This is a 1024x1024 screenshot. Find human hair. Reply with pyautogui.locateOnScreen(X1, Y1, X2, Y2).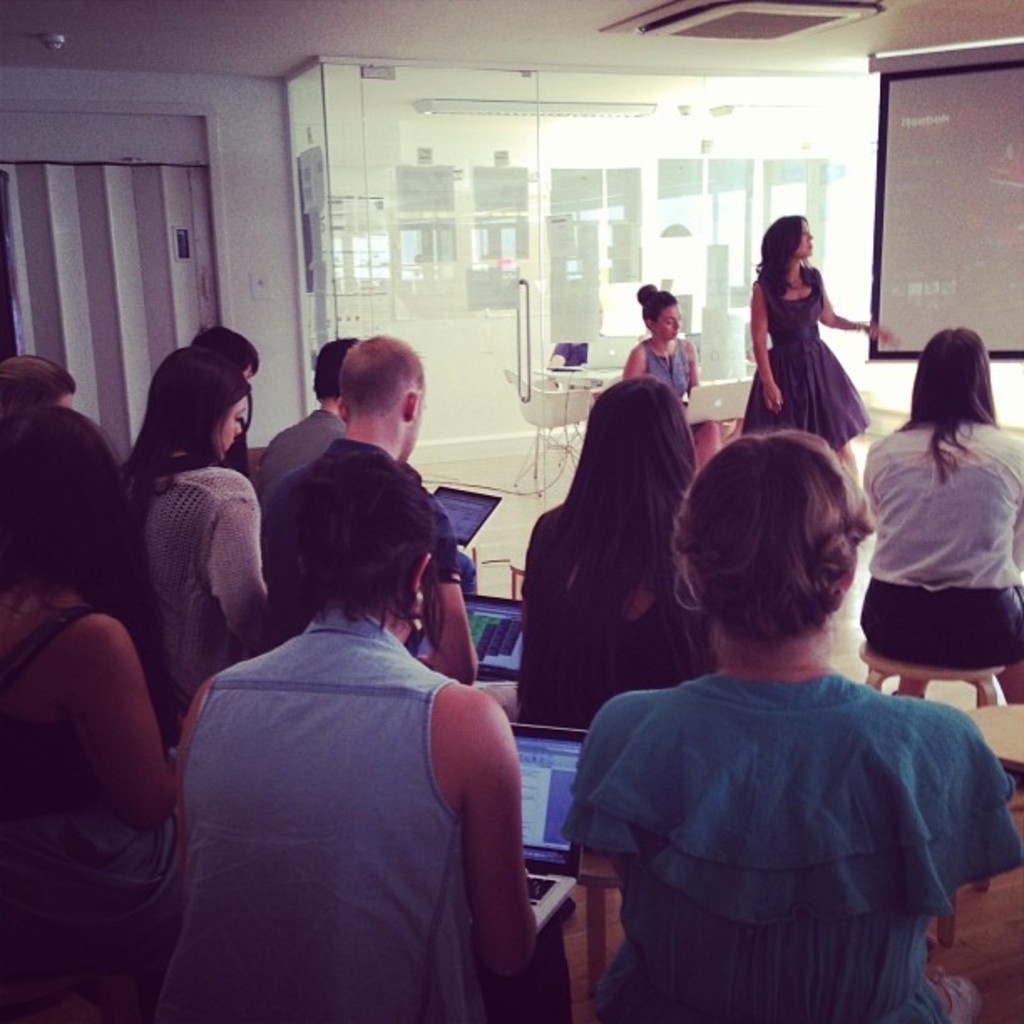
pyautogui.locateOnScreen(115, 346, 263, 504).
